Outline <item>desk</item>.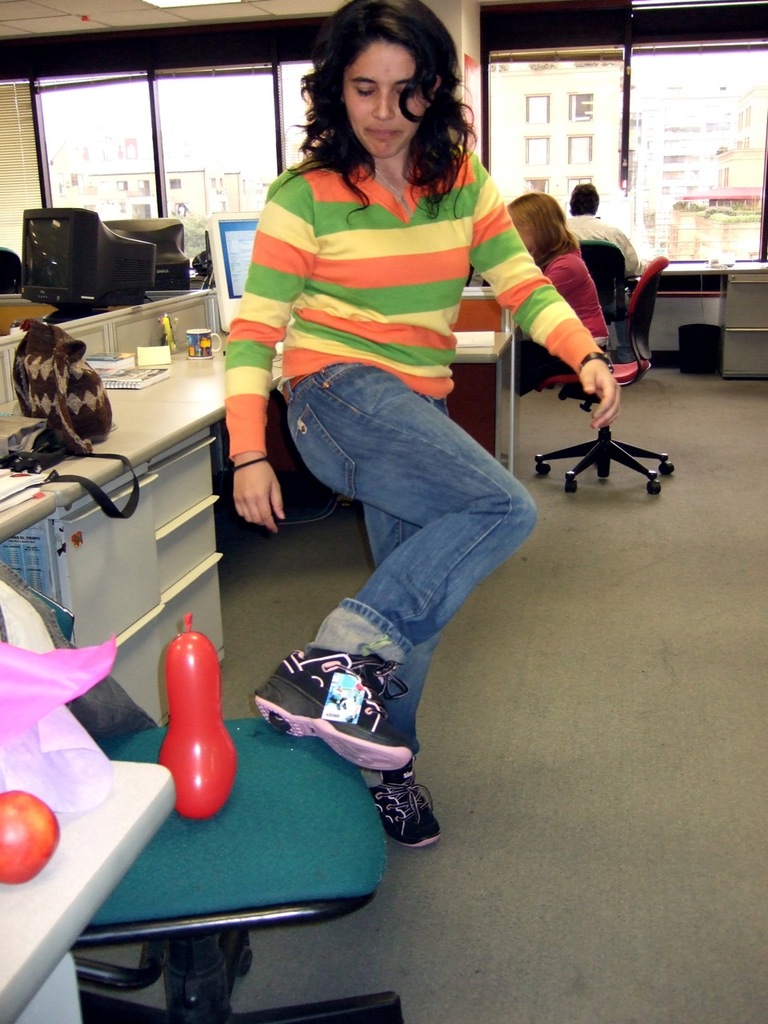
Outline: 0:292:245:734.
